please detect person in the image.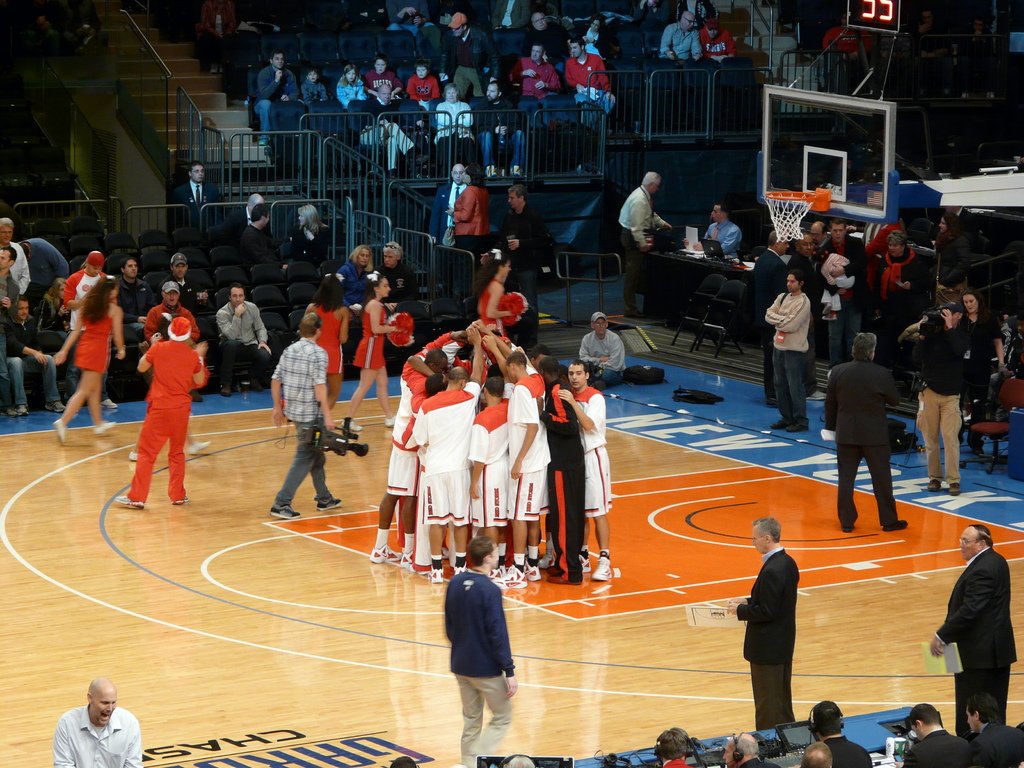
locate(699, 12, 733, 68).
